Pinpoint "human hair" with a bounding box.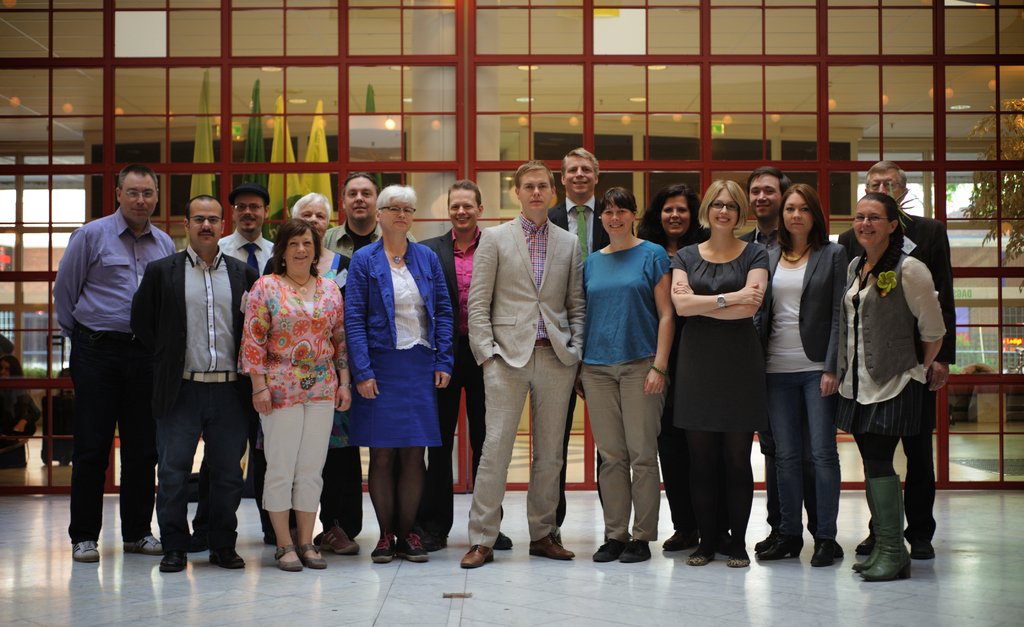
[641,181,700,237].
